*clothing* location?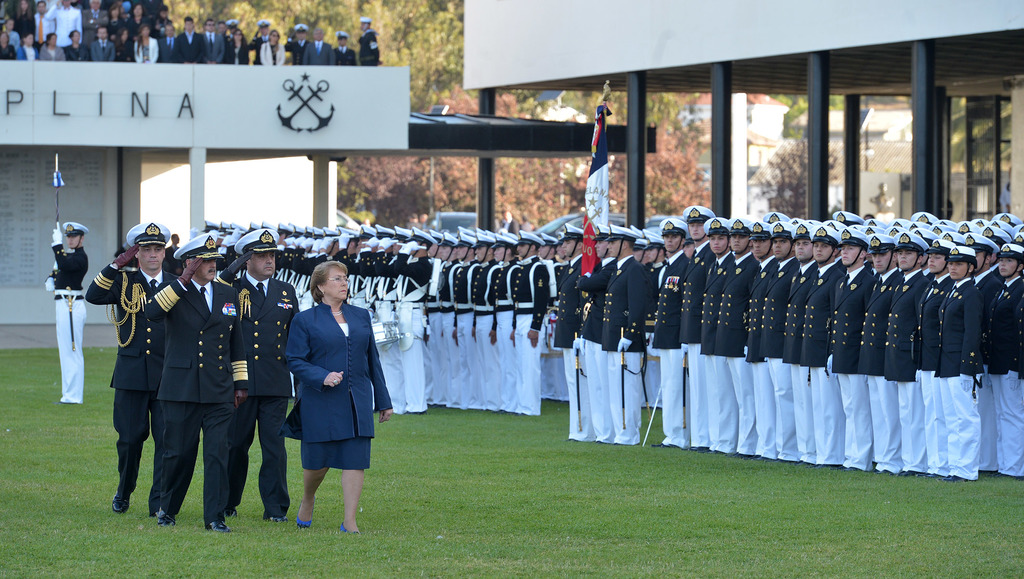
<box>17,45,40,58</box>
